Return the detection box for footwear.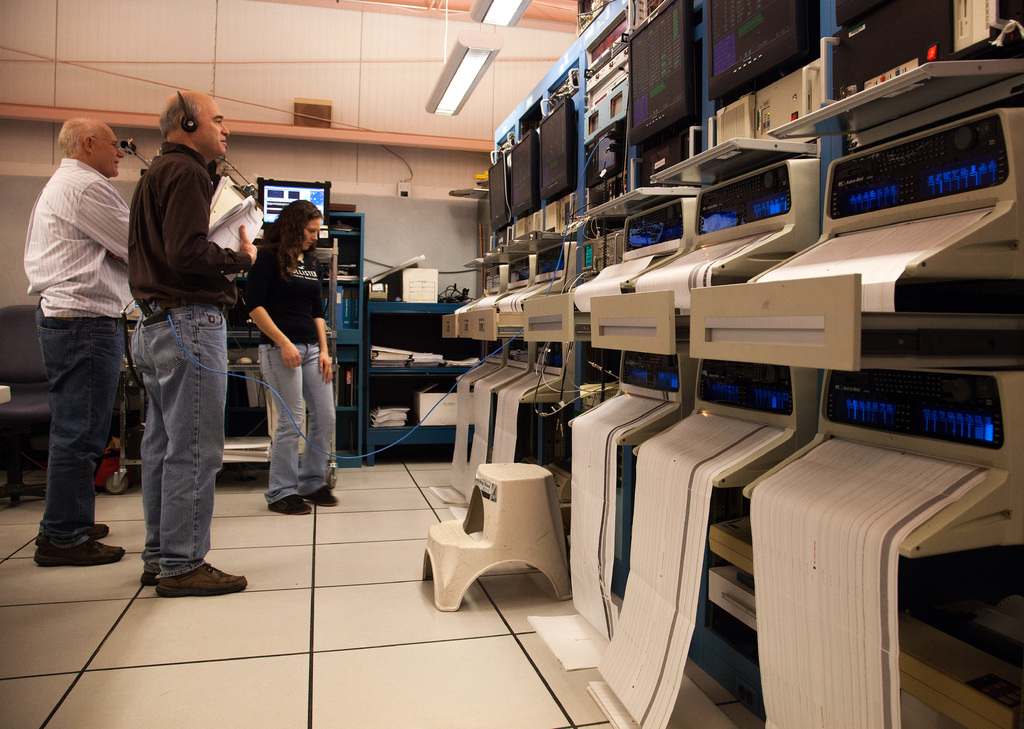
(left=88, top=517, right=113, bottom=544).
